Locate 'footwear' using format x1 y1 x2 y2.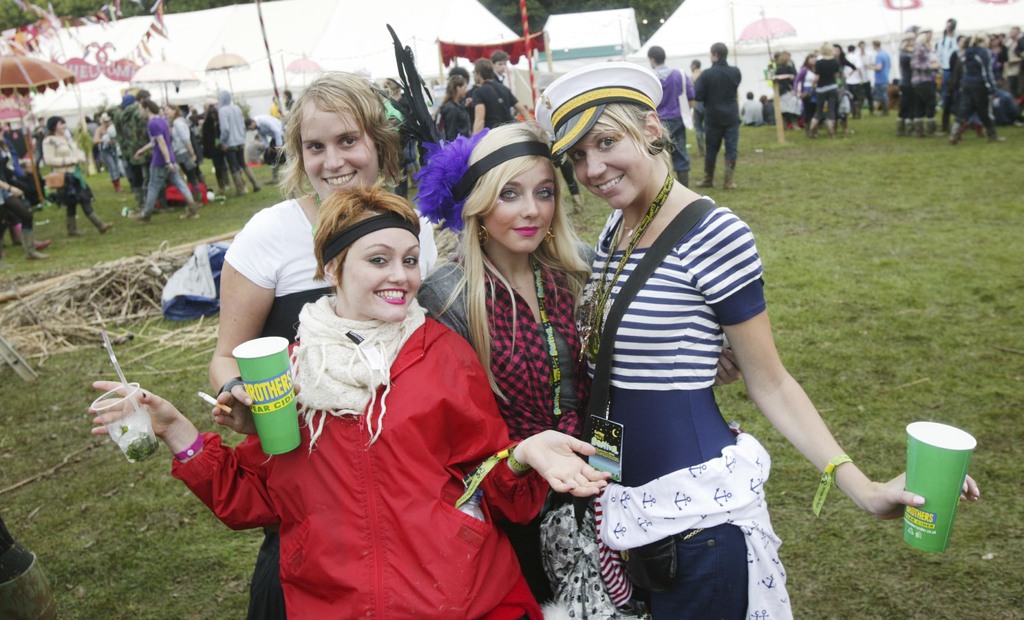
31 241 51 249.
